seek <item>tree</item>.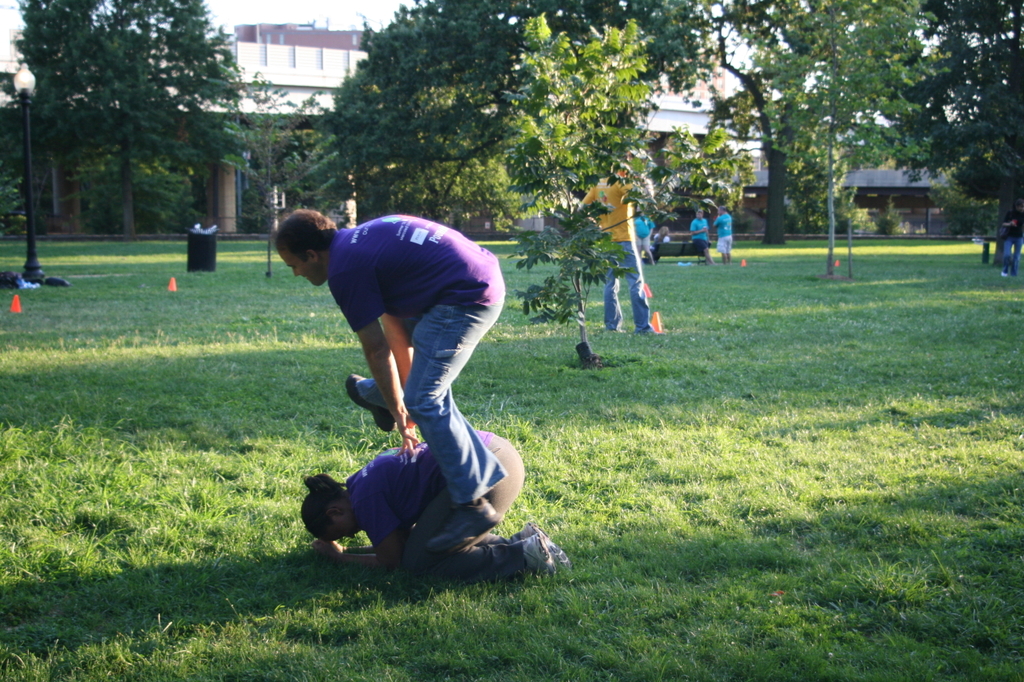
box=[221, 75, 324, 276].
